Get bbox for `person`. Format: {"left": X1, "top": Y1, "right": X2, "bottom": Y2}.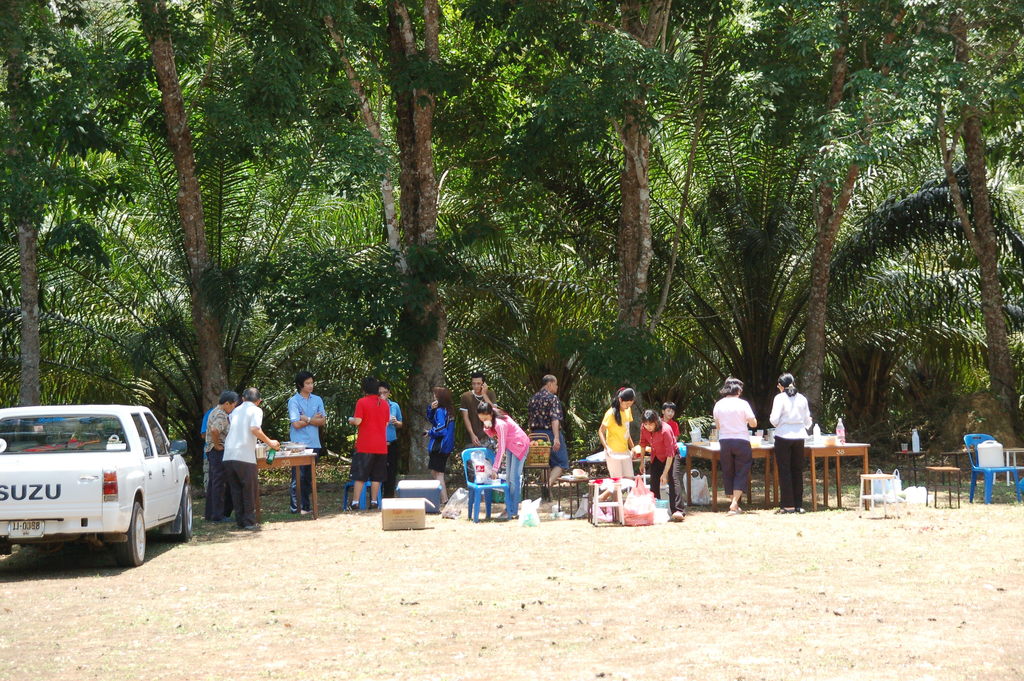
{"left": 459, "top": 371, "right": 490, "bottom": 450}.
